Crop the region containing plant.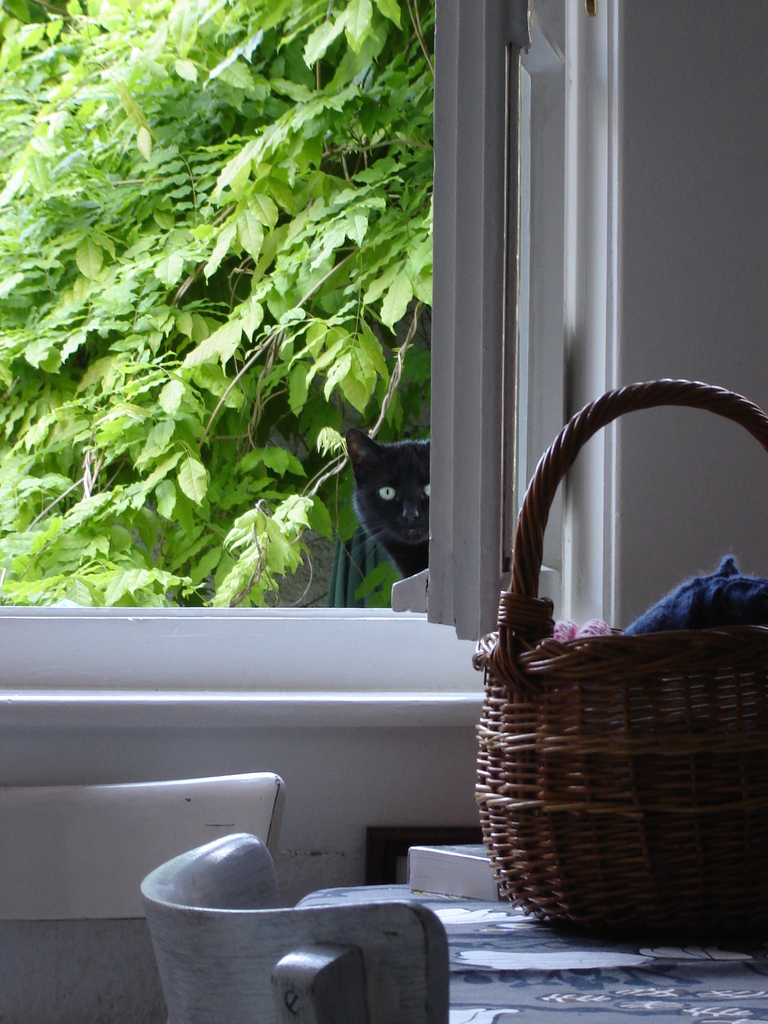
Crop region: x1=0, y1=0, x2=439, y2=609.
